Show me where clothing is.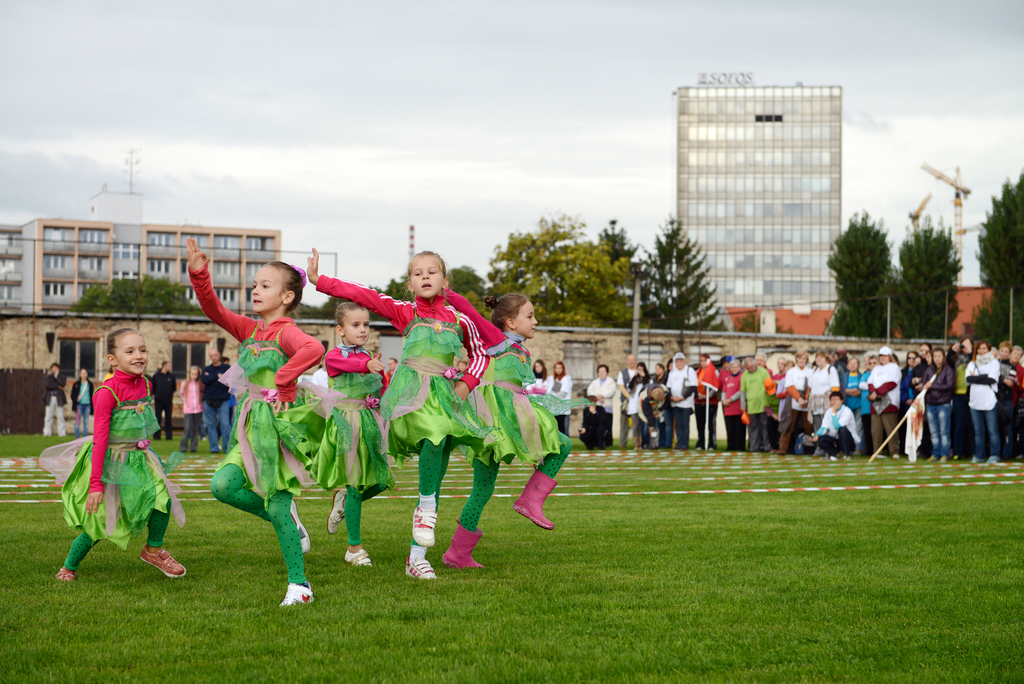
clothing is at 310/346/388/536.
